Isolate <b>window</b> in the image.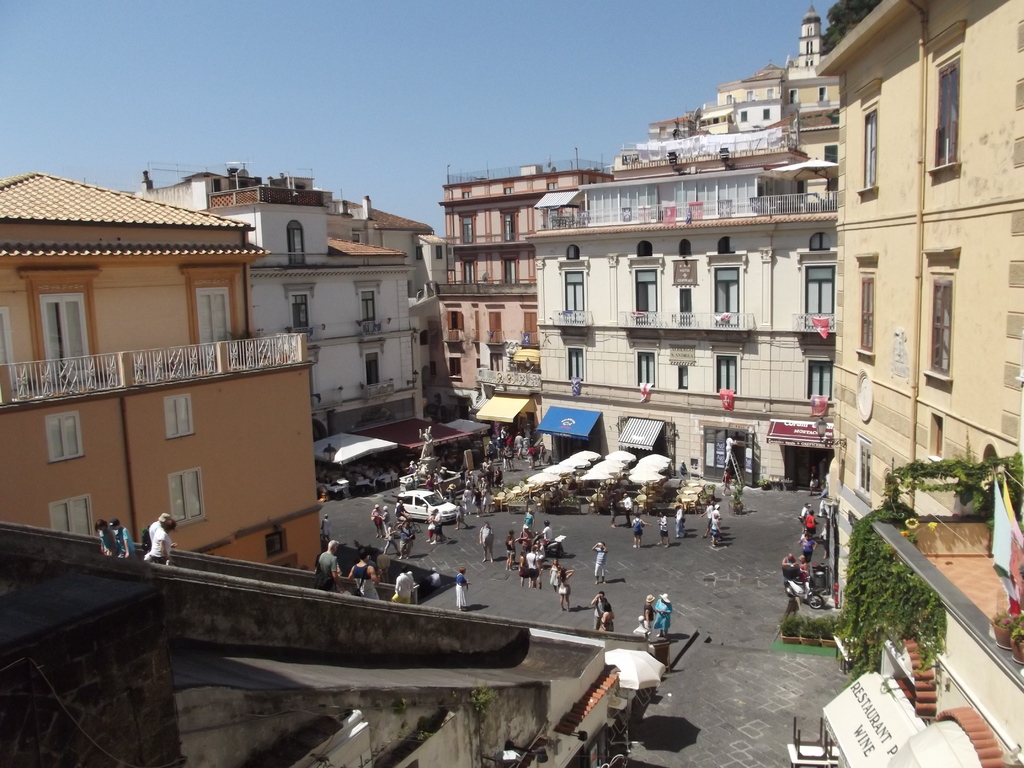
Isolated region: select_region(715, 354, 740, 396).
